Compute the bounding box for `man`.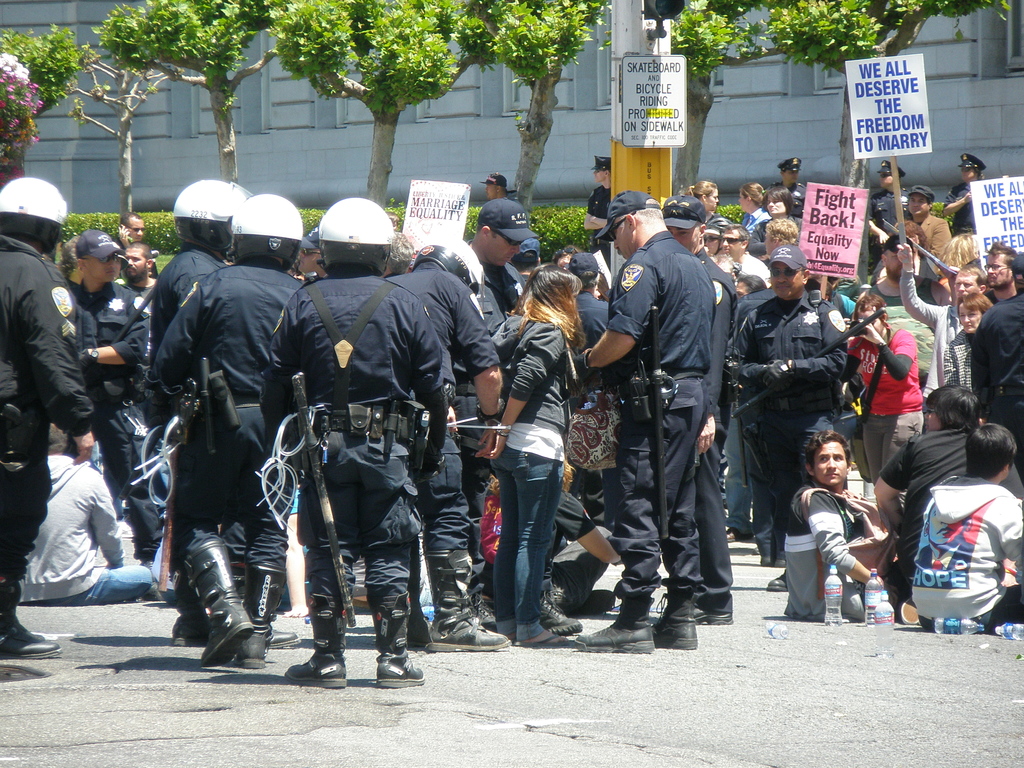
465,194,539,544.
